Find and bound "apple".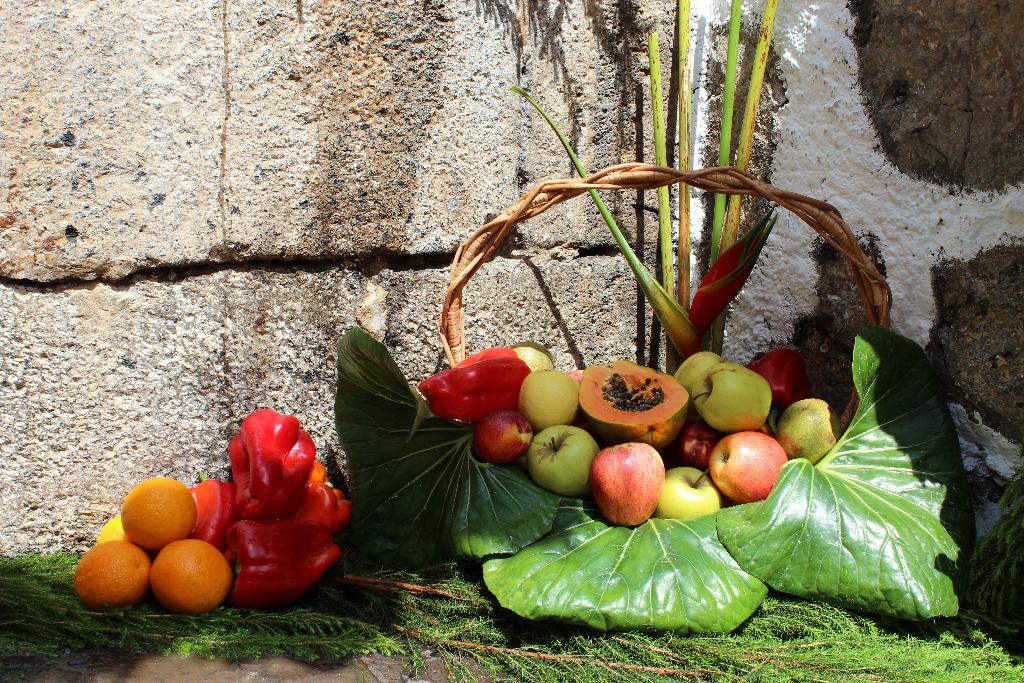
Bound: (693,362,771,432).
